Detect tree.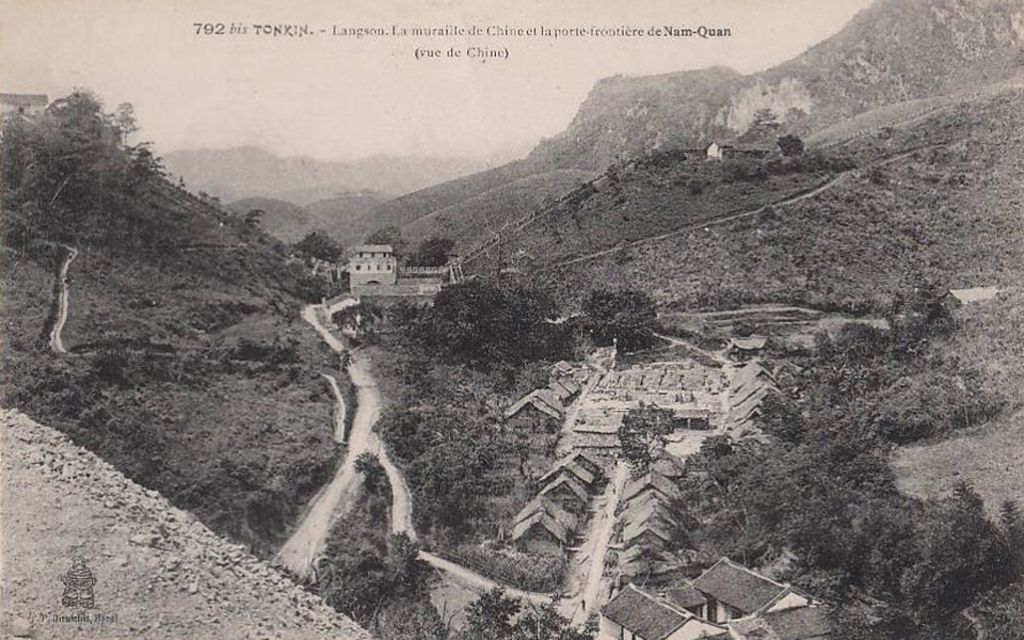
Detected at <bbox>572, 274, 663, 348</bbox>.
